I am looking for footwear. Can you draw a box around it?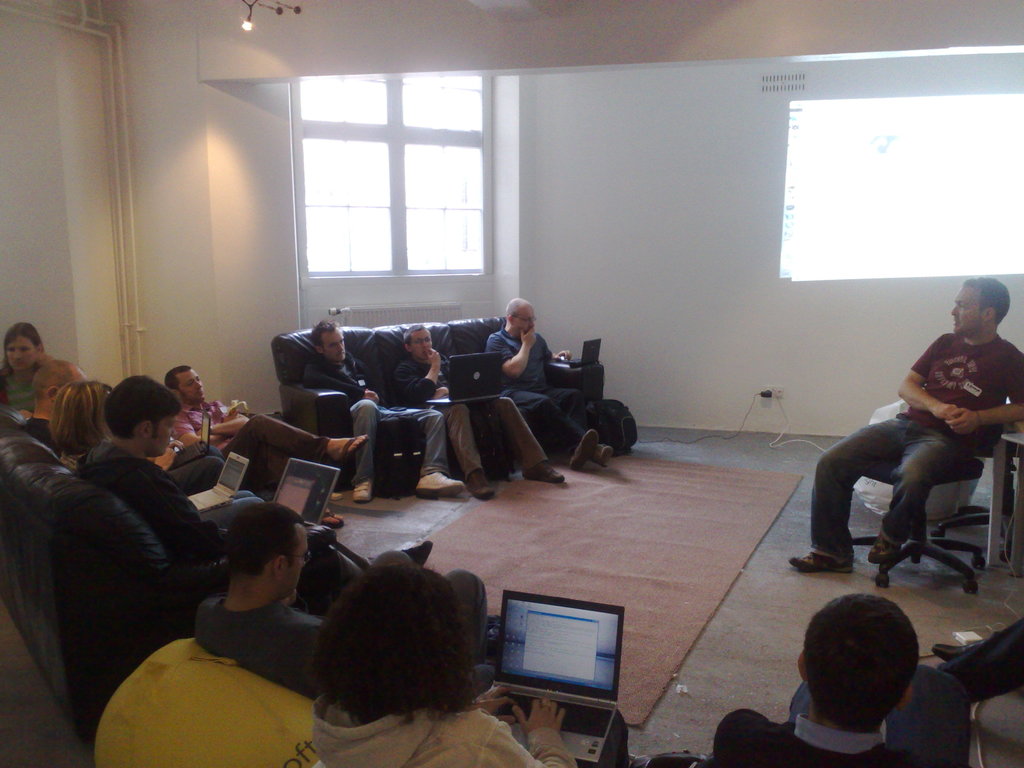
Sure, the bounding box is <region>590, 443, 611, 474</region>.
